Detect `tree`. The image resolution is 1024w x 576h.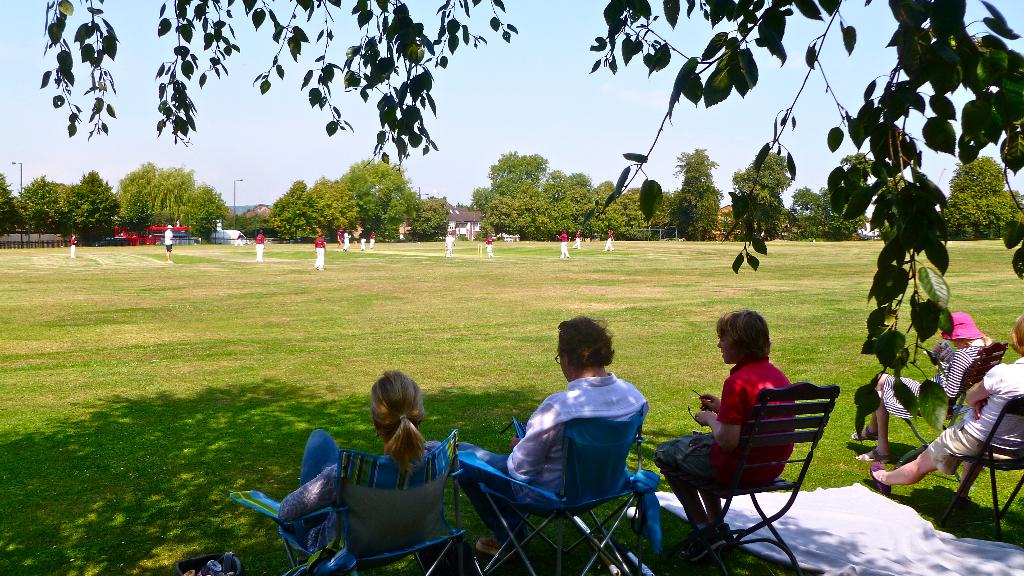
pyautogui.locateOnScreen(519, 190, 570, 232).
